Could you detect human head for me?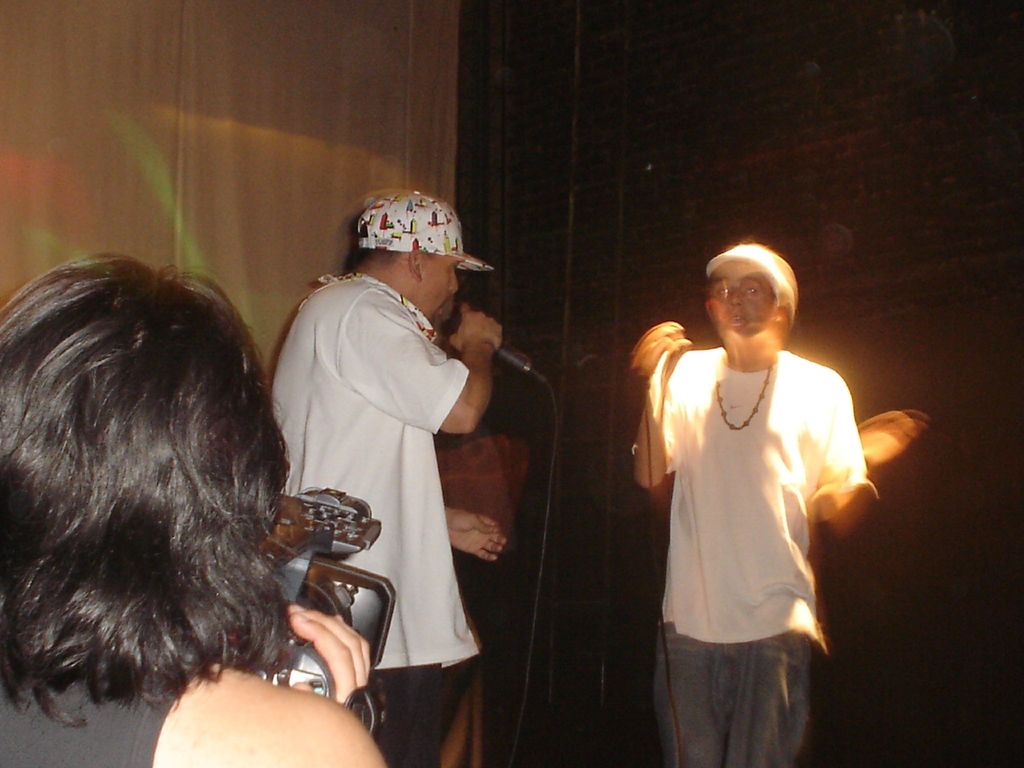
Detection result: left=342, top=191, right=492, bottom=326.
